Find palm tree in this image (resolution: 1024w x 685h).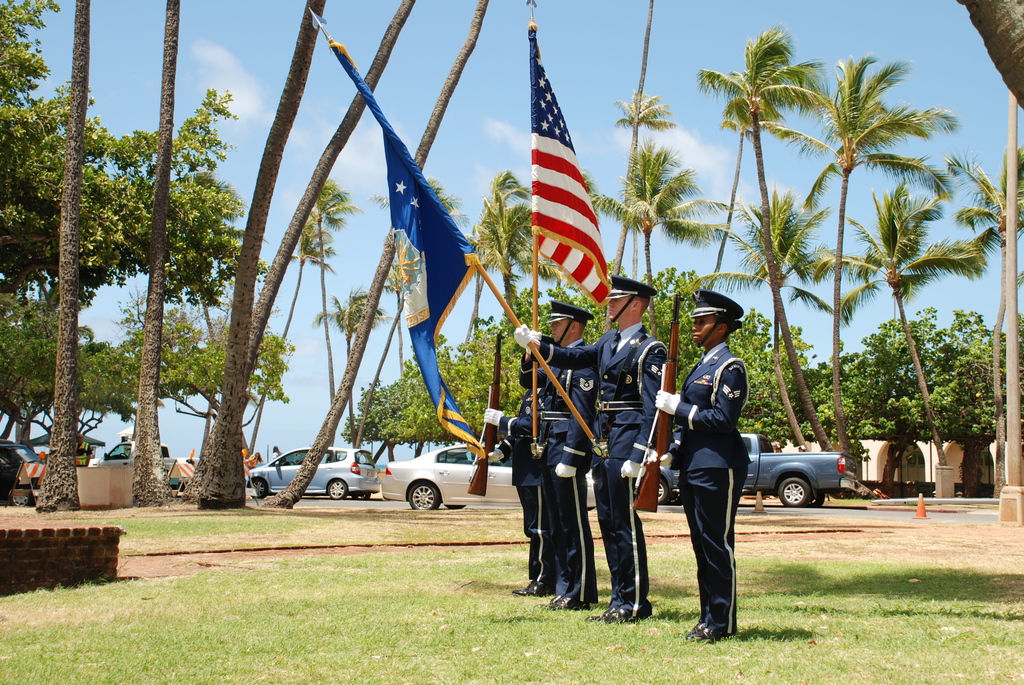
rect(721, 191, 803, 424).
